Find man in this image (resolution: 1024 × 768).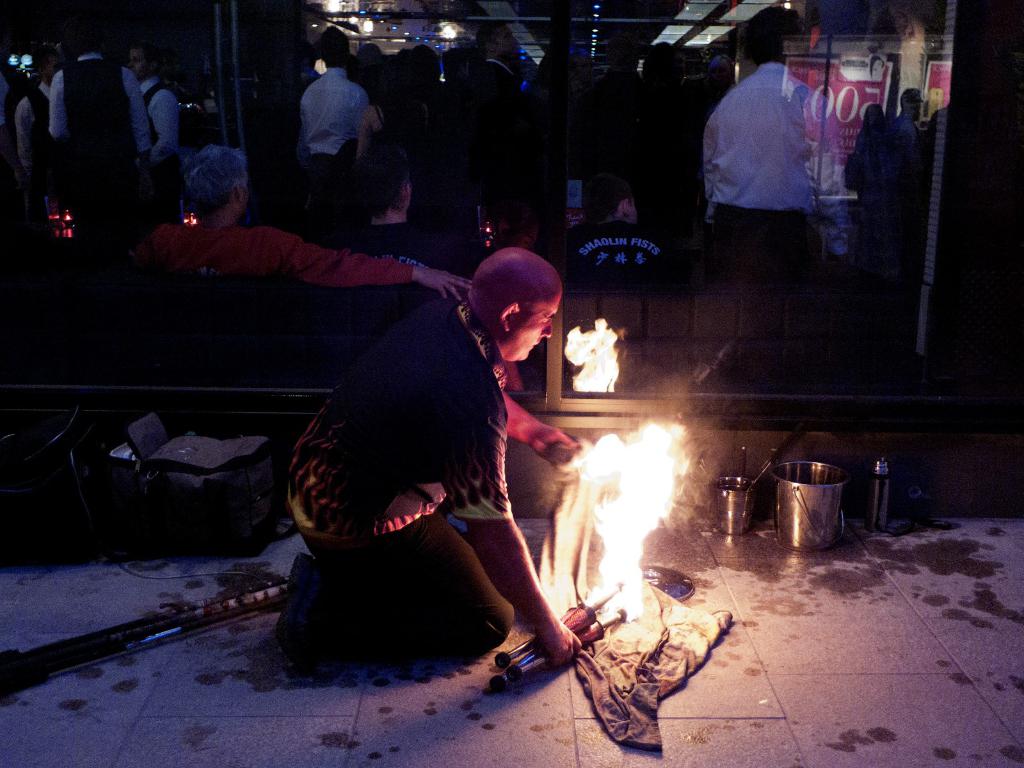
x1=265, y1=243, x2=598, y2=660.
